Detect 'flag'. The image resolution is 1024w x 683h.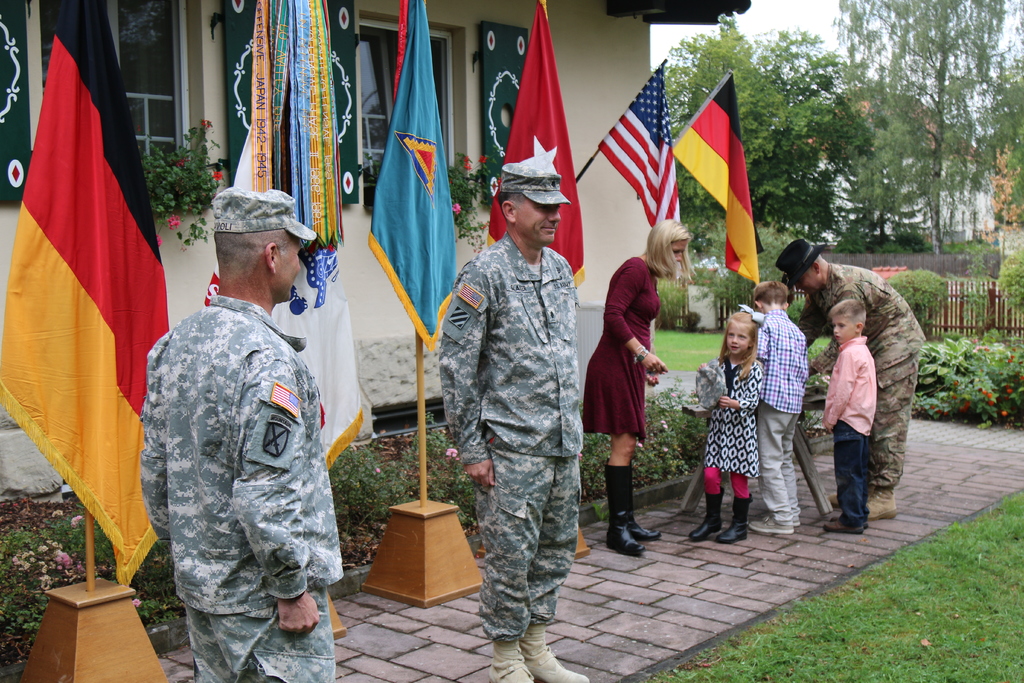
{"x1": 600, "y1": 60, "x2": 683, "y2": 242}.
